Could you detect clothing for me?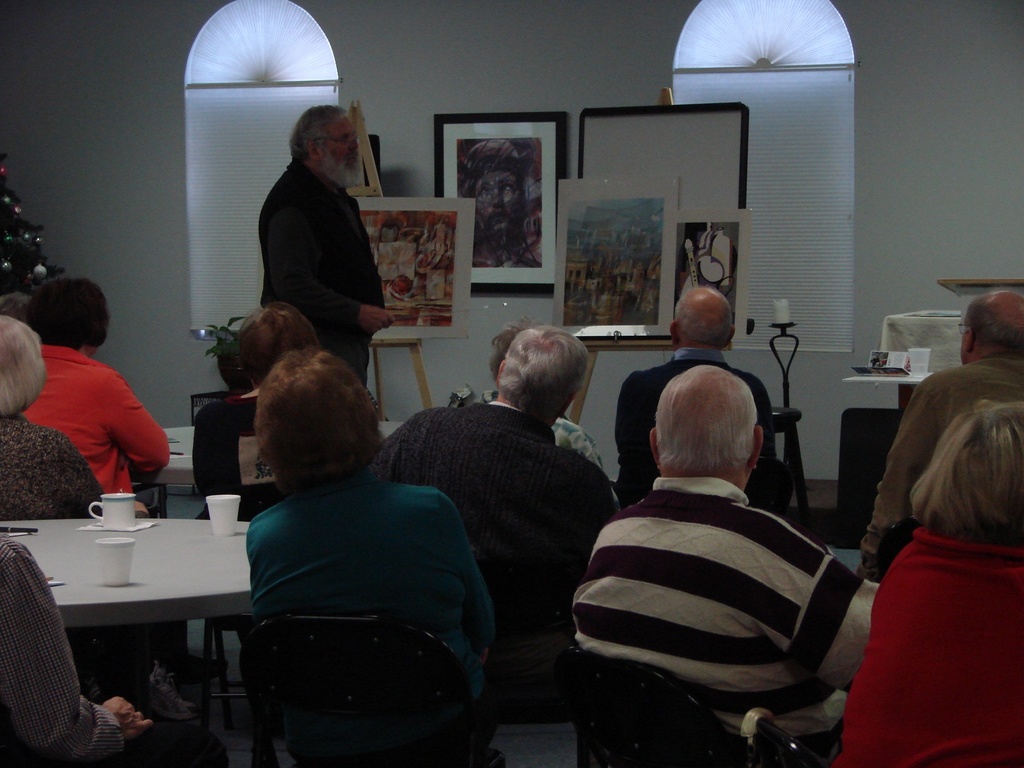
Detection result: [x1=835, y1=531, x2=1023, y2=767].
